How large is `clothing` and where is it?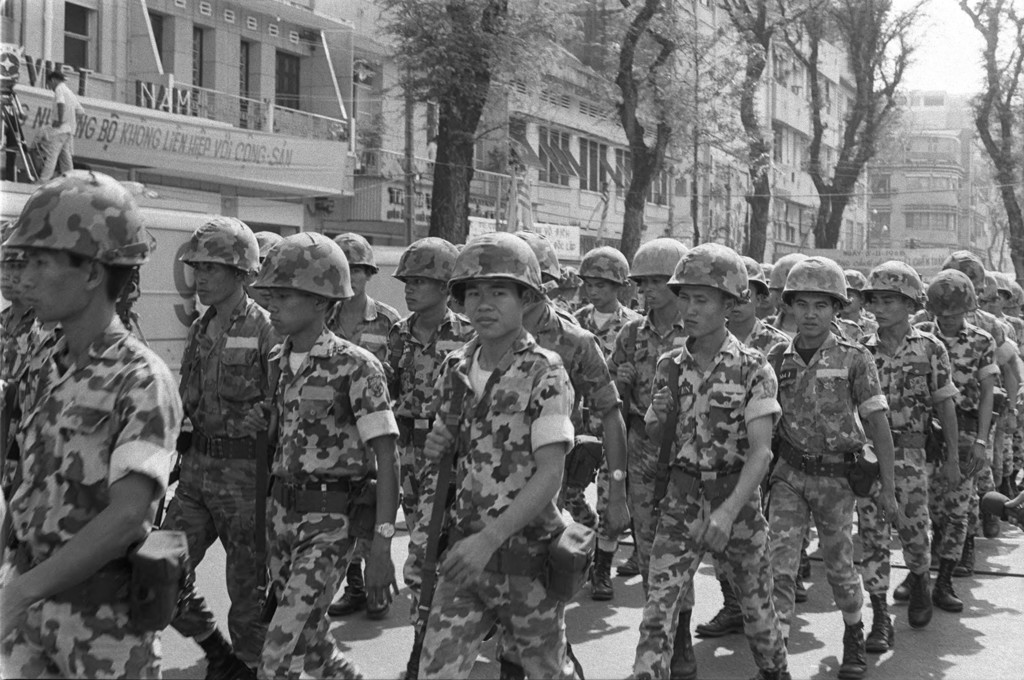
Bounding box: bbox(904, 316, 1003, 578).
